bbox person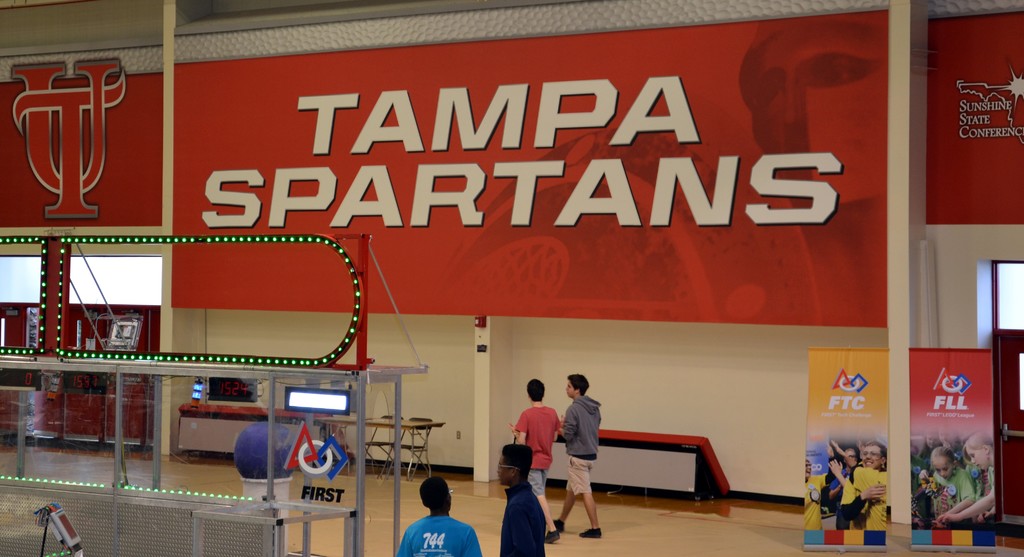
518 380 567 541
